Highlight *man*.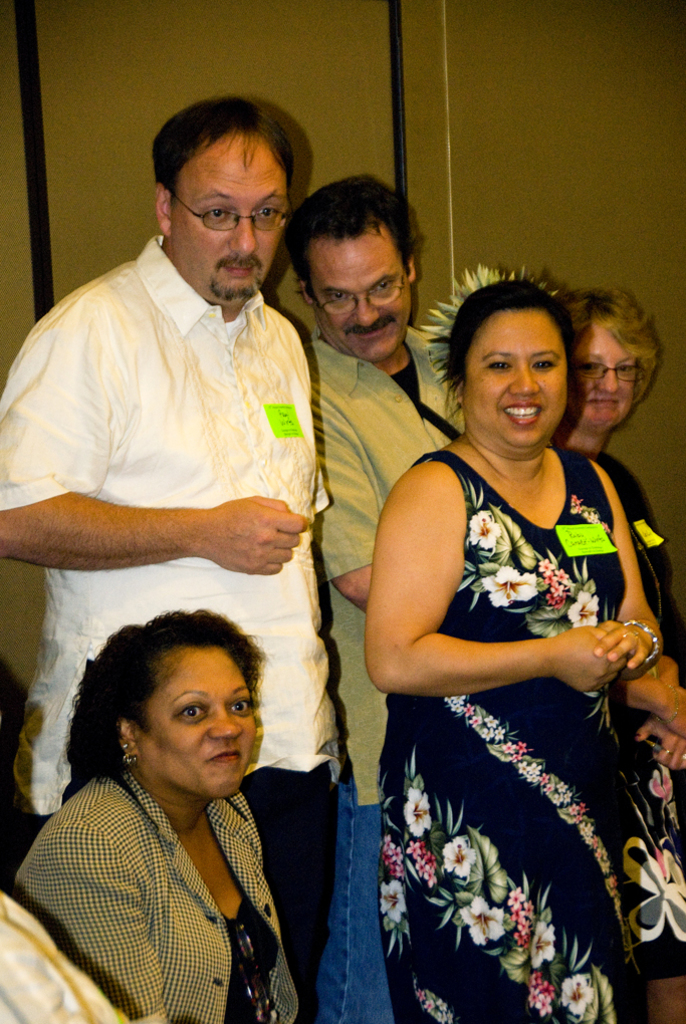
Highlighted region: 0, 95, 341, 1023.
